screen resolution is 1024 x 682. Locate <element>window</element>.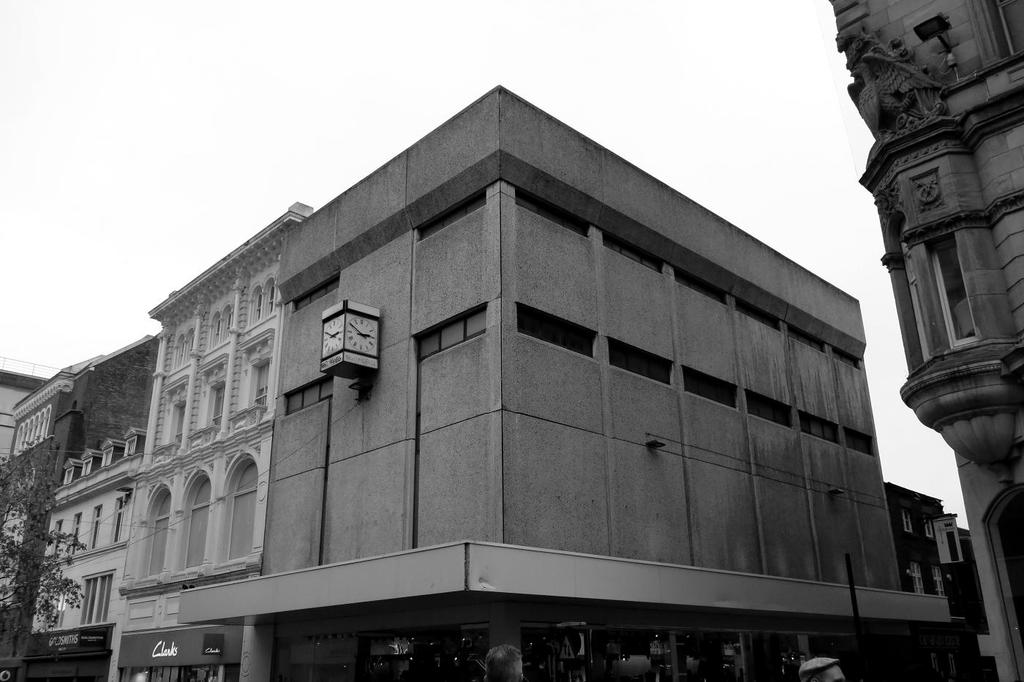
<box>64,515,82,559</box>.
